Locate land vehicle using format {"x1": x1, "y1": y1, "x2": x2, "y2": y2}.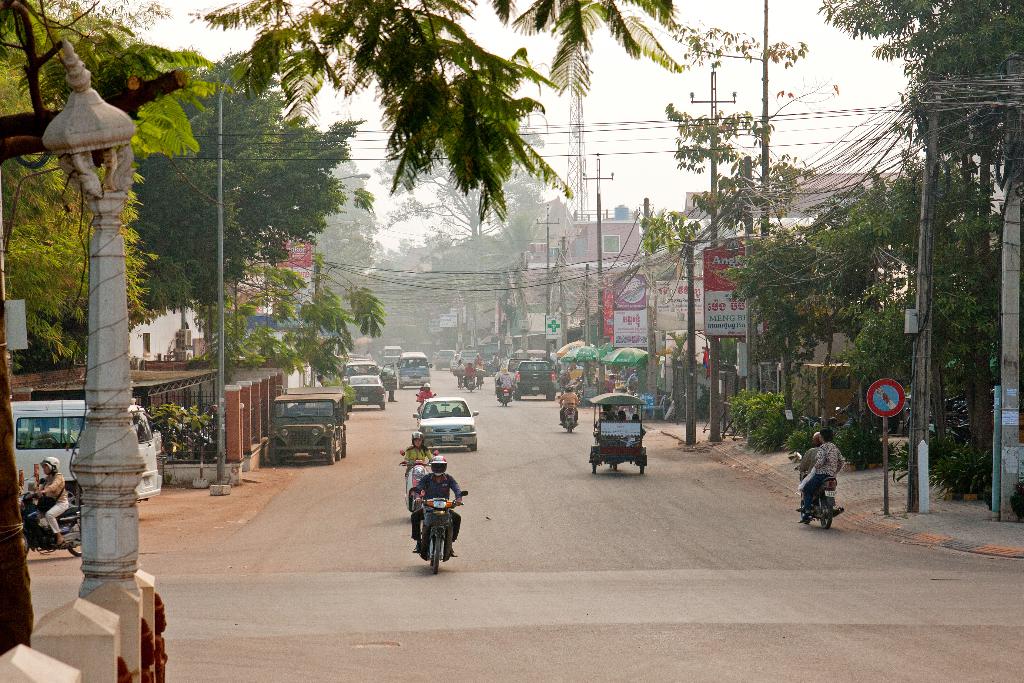
{"x1": 476, "y1": 374, "x2": 483, "y2": 393}.
